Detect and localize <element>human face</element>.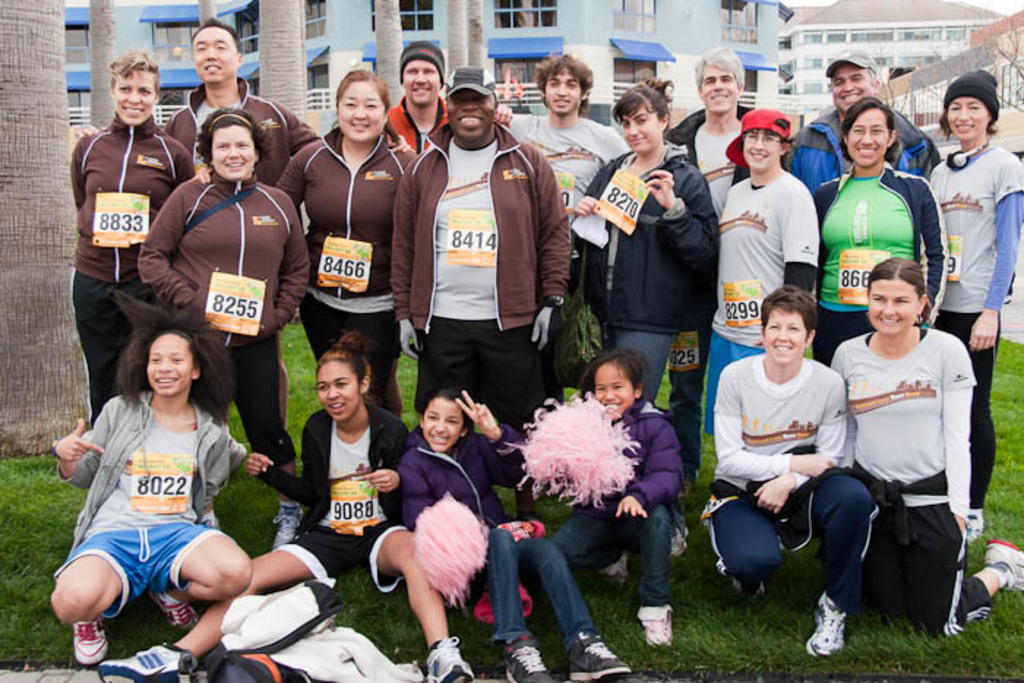
Localized at <box>846,107,888,167</box>.
